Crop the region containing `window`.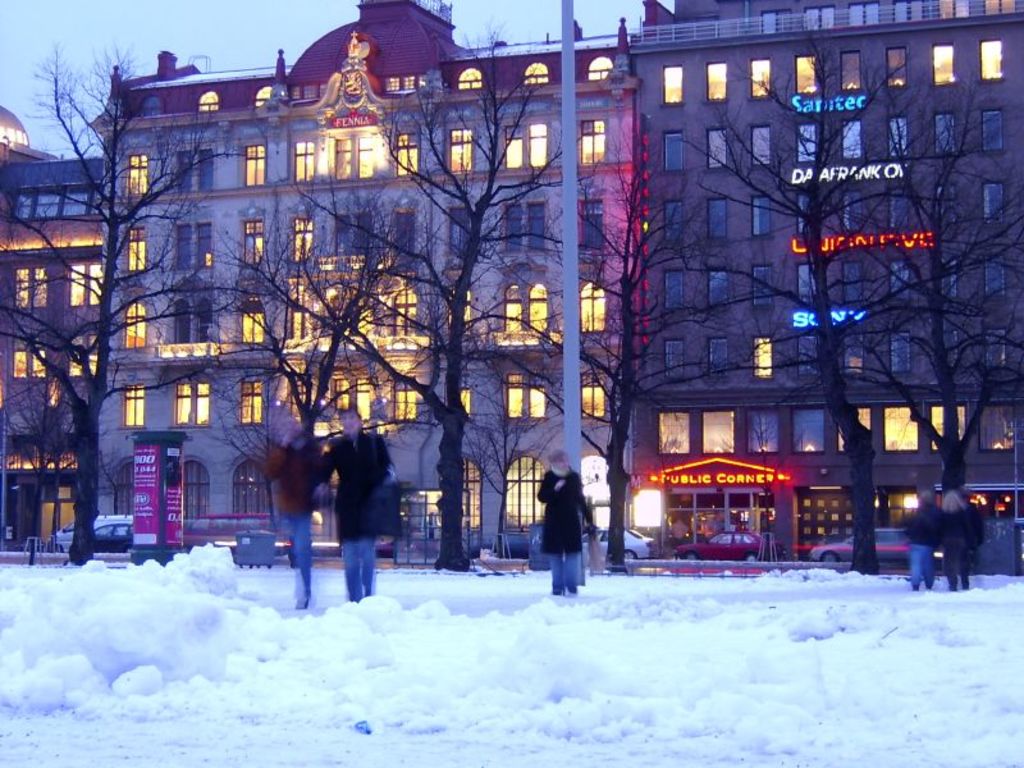
Crop region: [left=357, top=214, right=370, bottom=259].
